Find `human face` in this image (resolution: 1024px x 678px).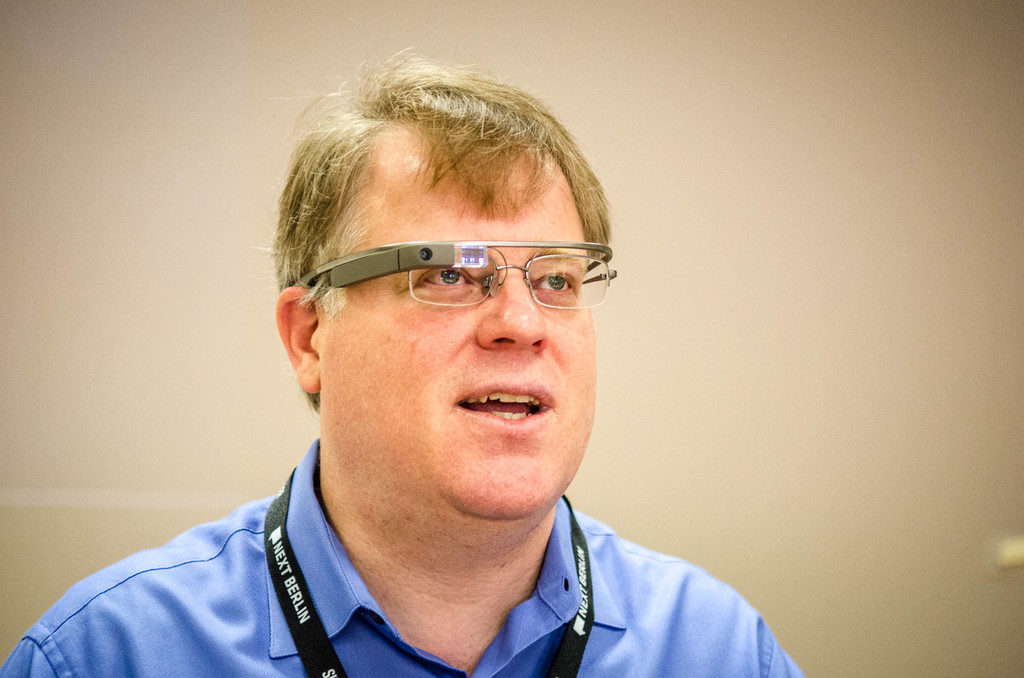
<bbox>335, 124, 597, 524</bbox>.
